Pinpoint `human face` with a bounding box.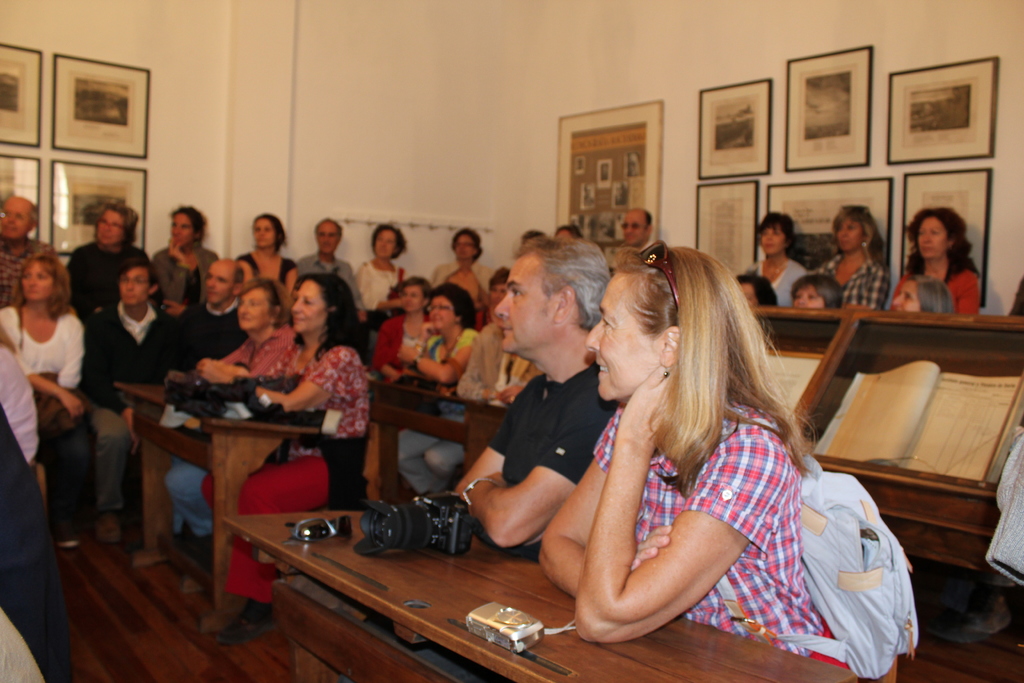
(758,227,783,258).
